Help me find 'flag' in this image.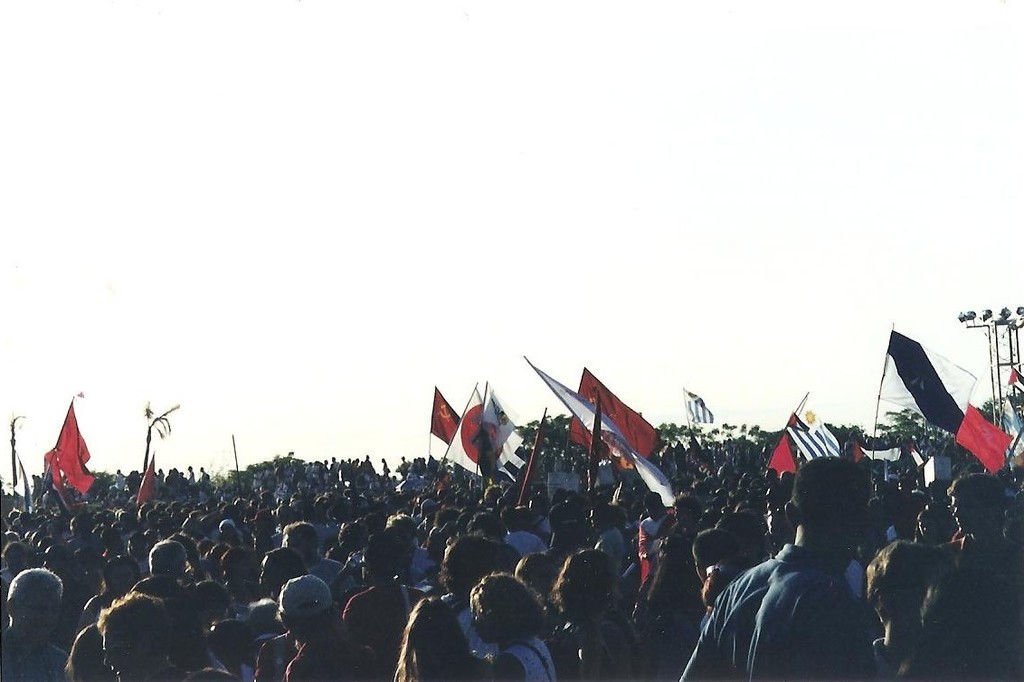
Found it: box=[48, 395, 97, 504].
